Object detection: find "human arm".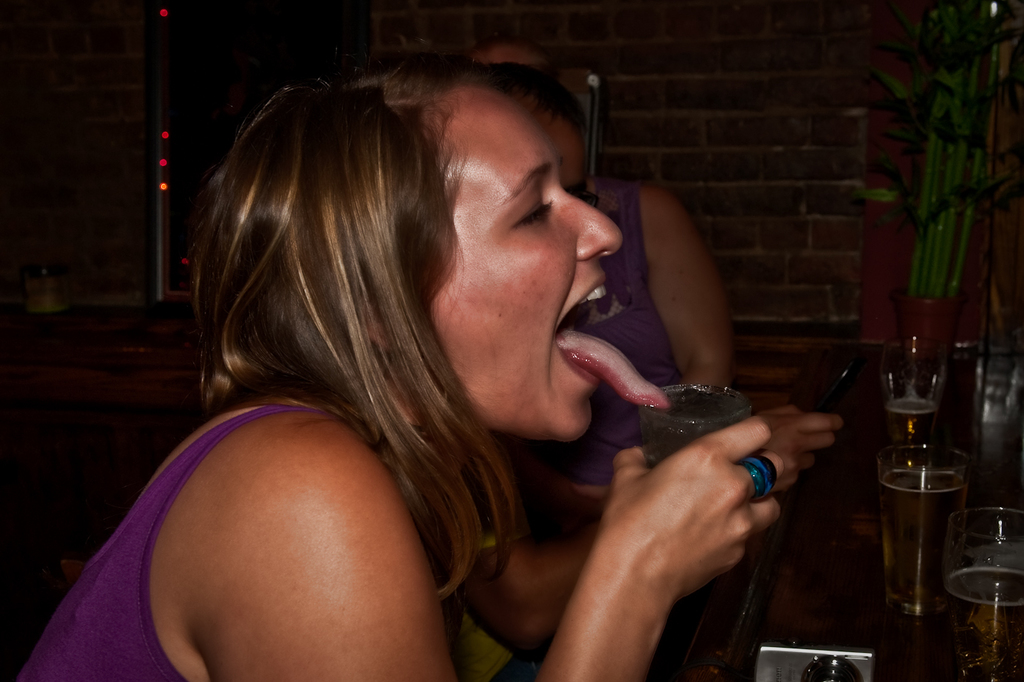
BBox(450, 413, 842, 648).
